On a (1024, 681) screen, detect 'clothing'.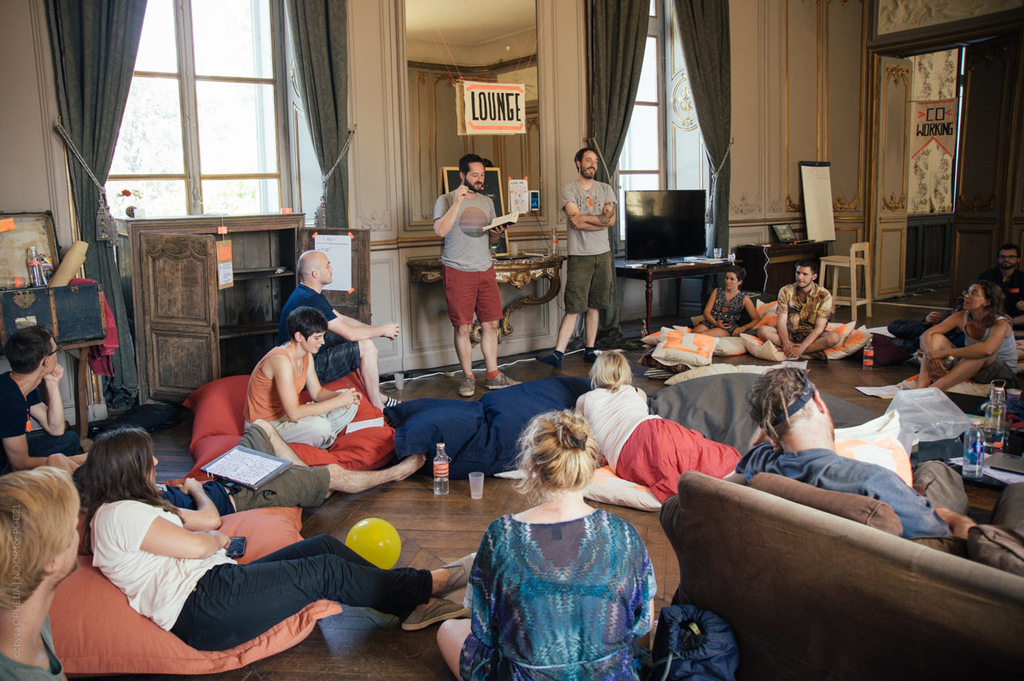
[767, 278, 832, 348].
